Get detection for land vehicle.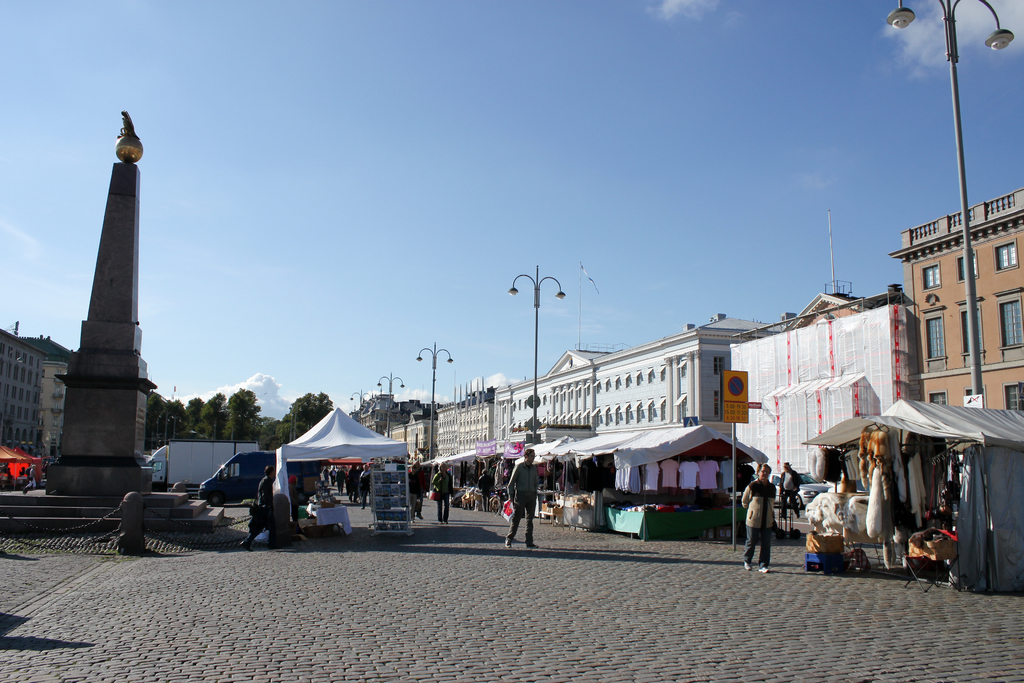
Detection: <box>196,449,278,507</box>.
